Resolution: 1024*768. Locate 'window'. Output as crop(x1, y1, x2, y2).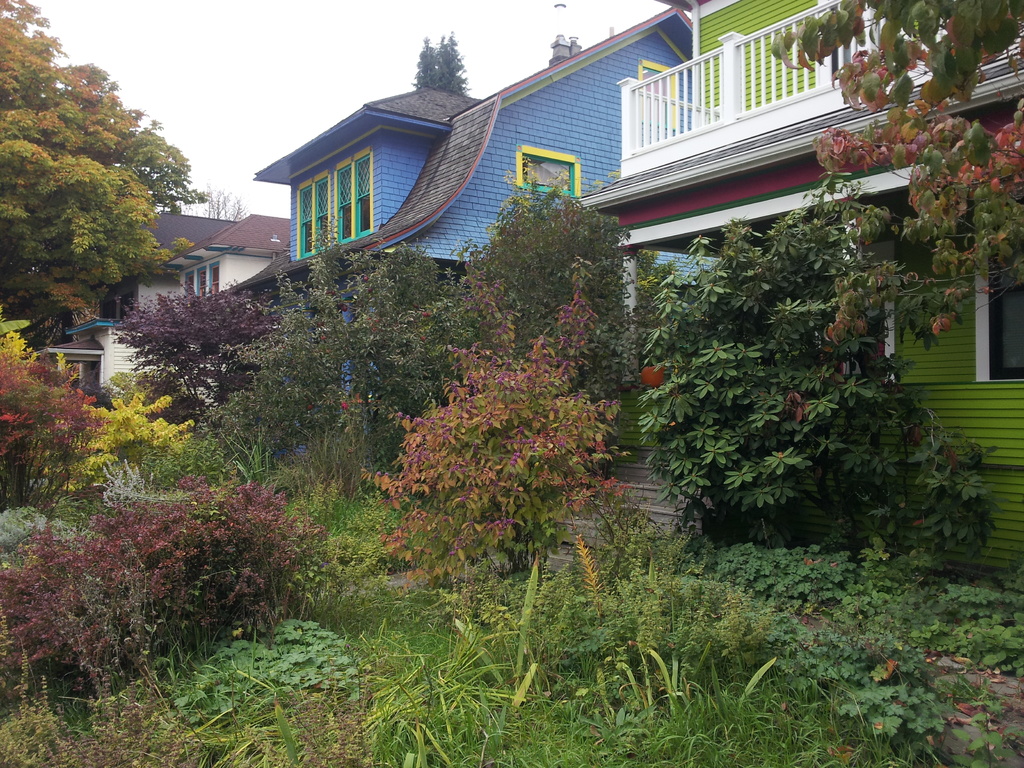
crop(638, 65, 682, 126).
